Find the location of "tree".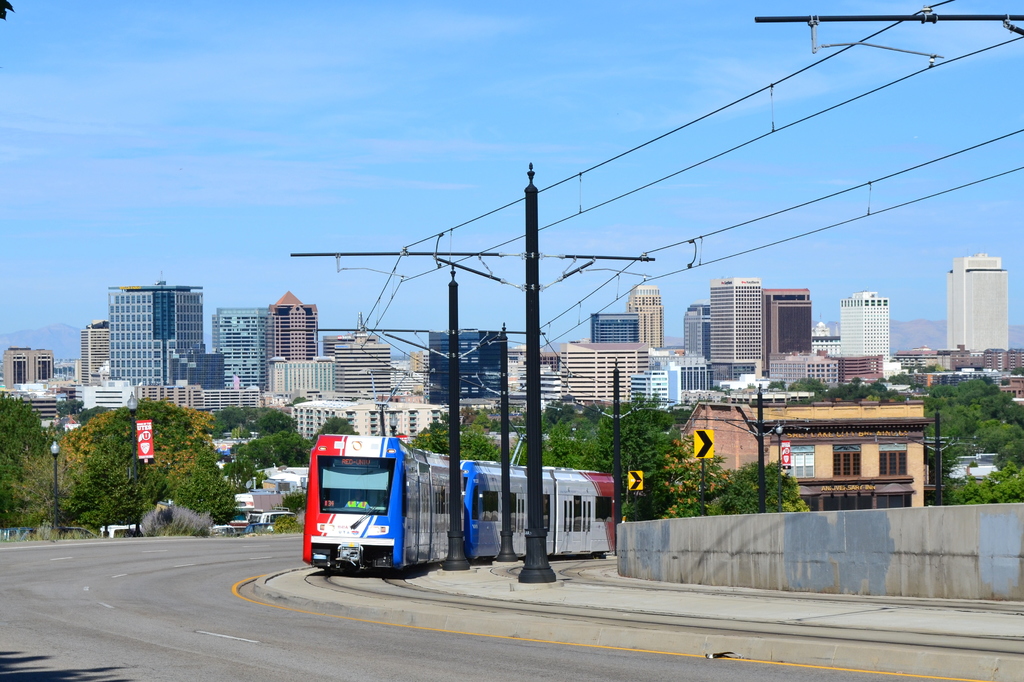
Location: {"x1": 845, "y1": 375, "x2": 871, "y2": 405}.
